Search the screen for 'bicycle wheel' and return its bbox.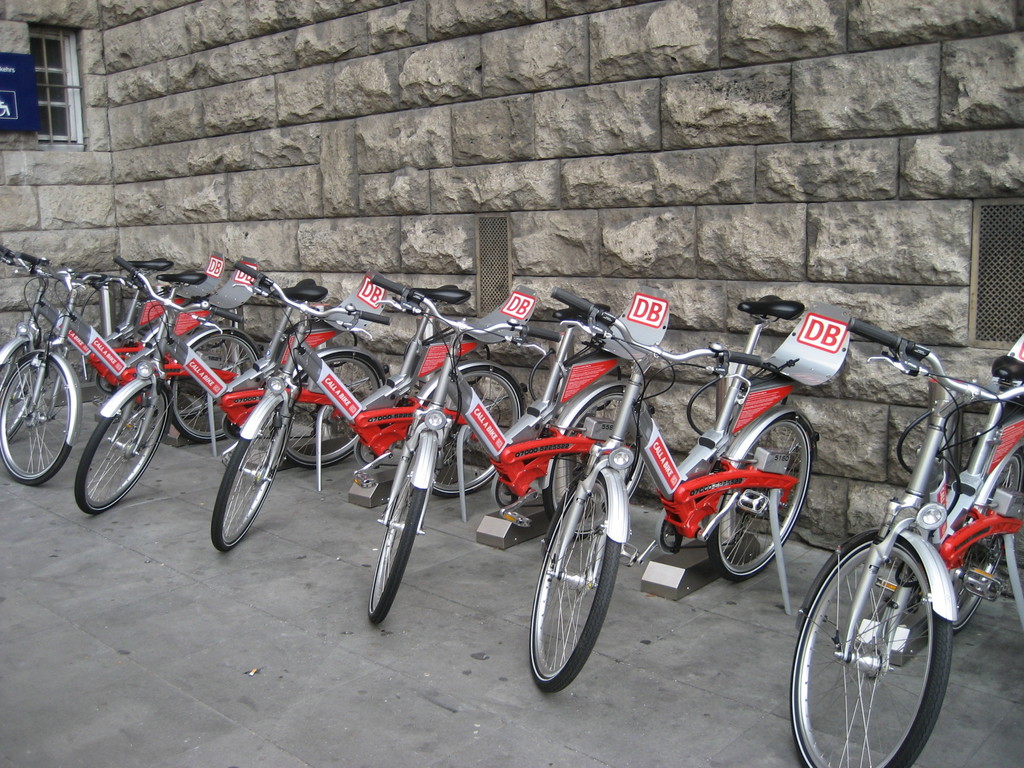
Found: 527 465 625 694.
